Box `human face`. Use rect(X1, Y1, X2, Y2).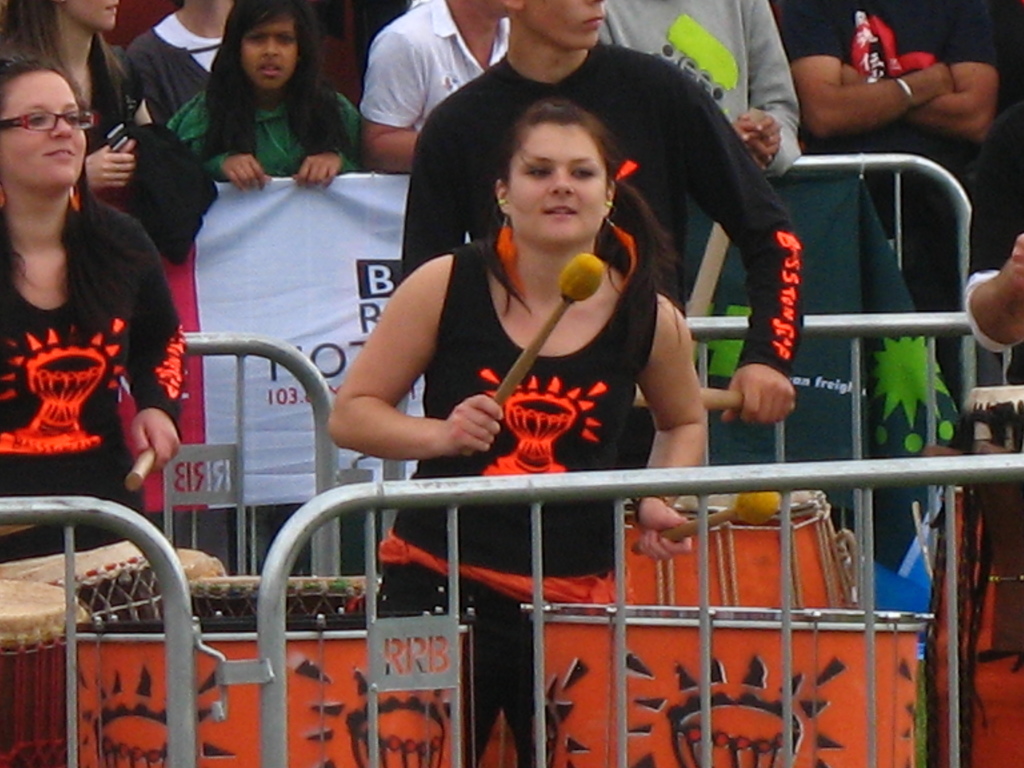
rect(0, 71, 86, 193).
